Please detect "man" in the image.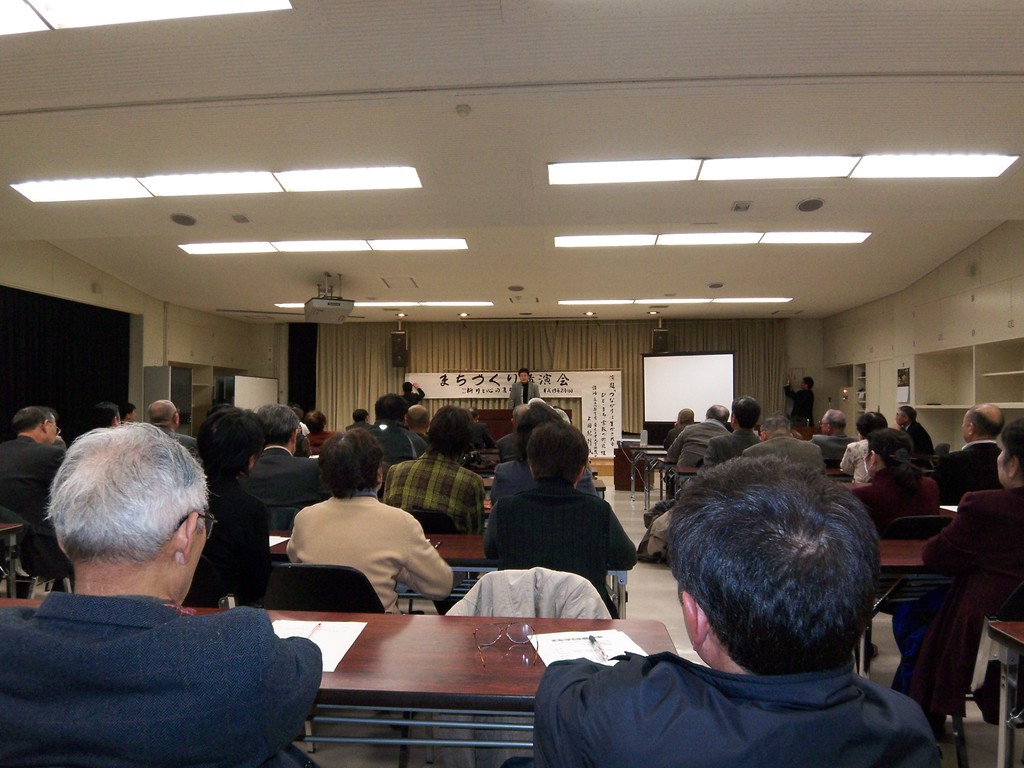
BBox(123, 402, 143, 426).
